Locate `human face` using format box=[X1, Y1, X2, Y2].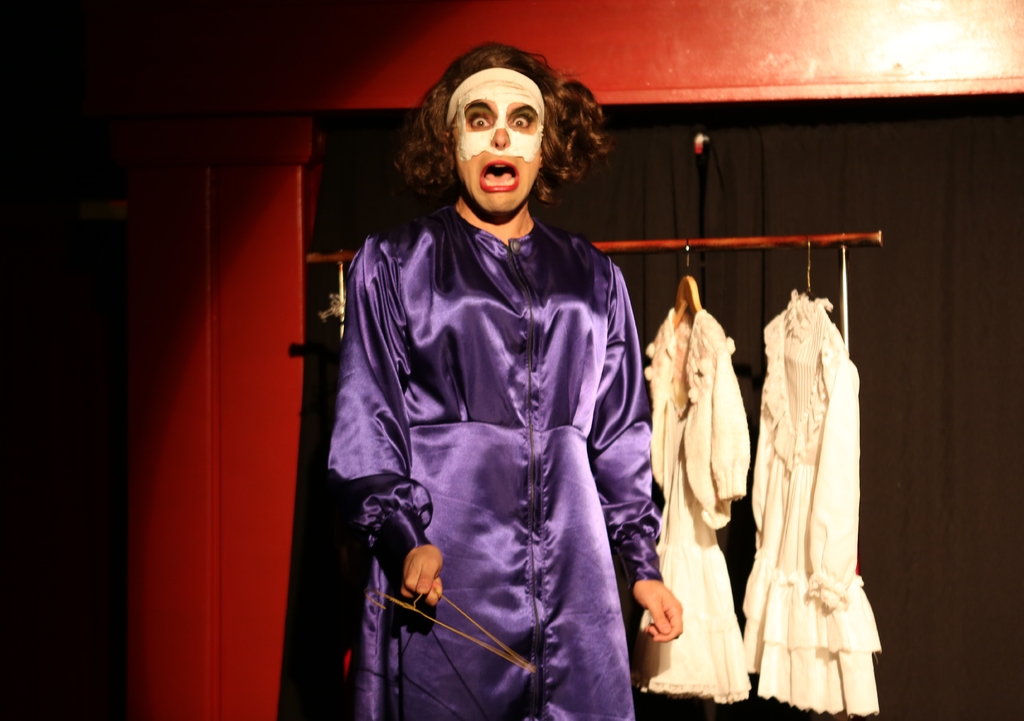
box=[447, 60, 547, 216].
